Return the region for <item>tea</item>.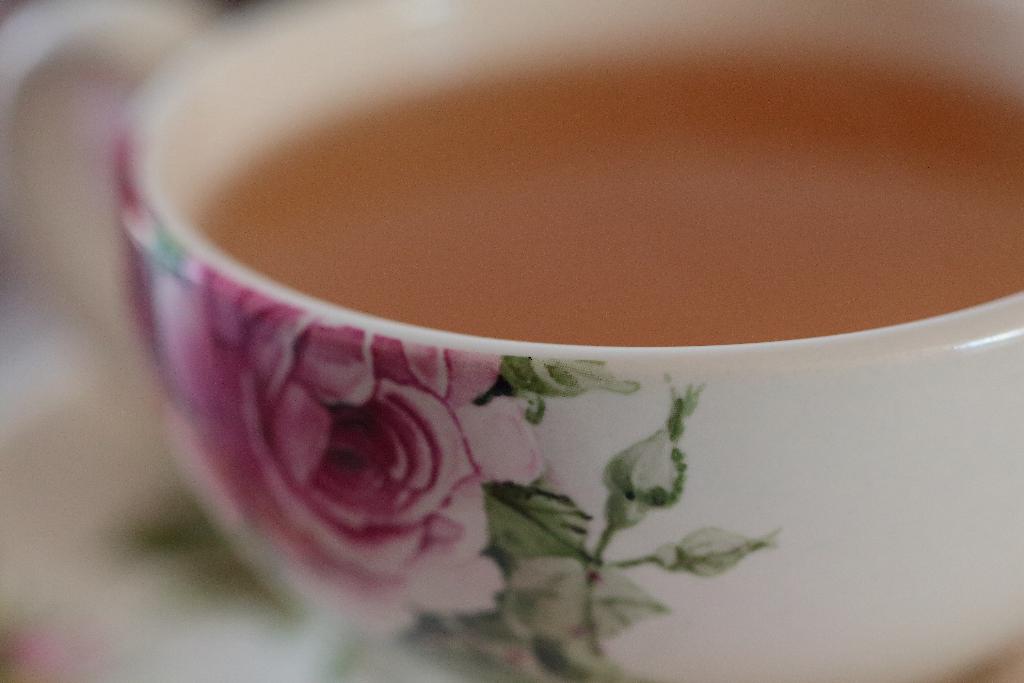
bbox=[211, 64, 1023, 348].
